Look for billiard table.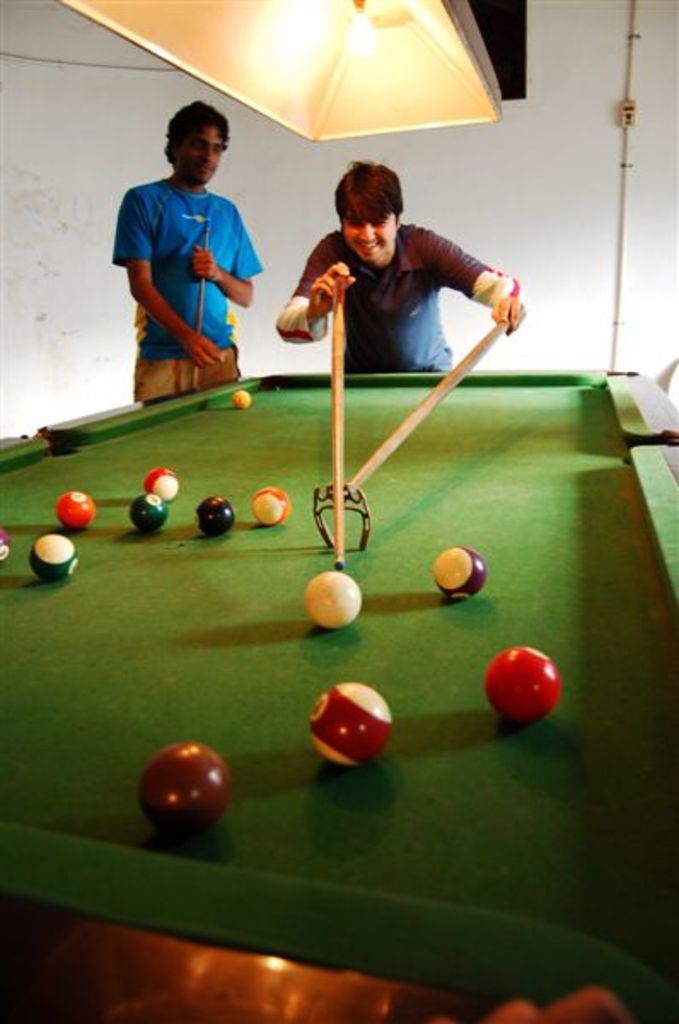
Found: 0 367 677 1022.
